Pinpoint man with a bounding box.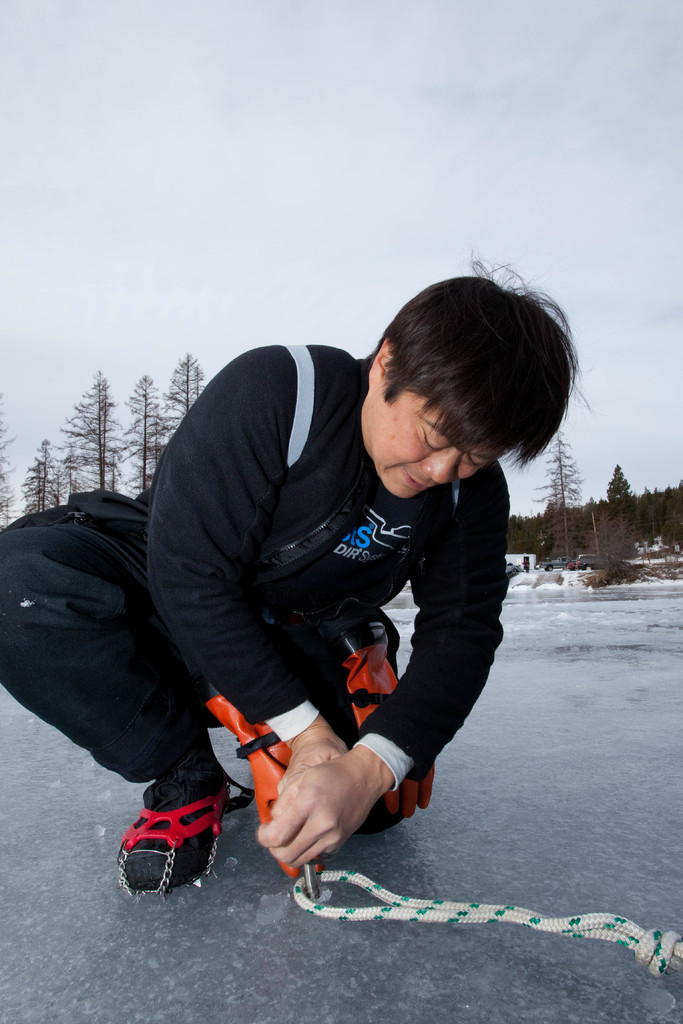
select_region(70, 269, 574, 933).
